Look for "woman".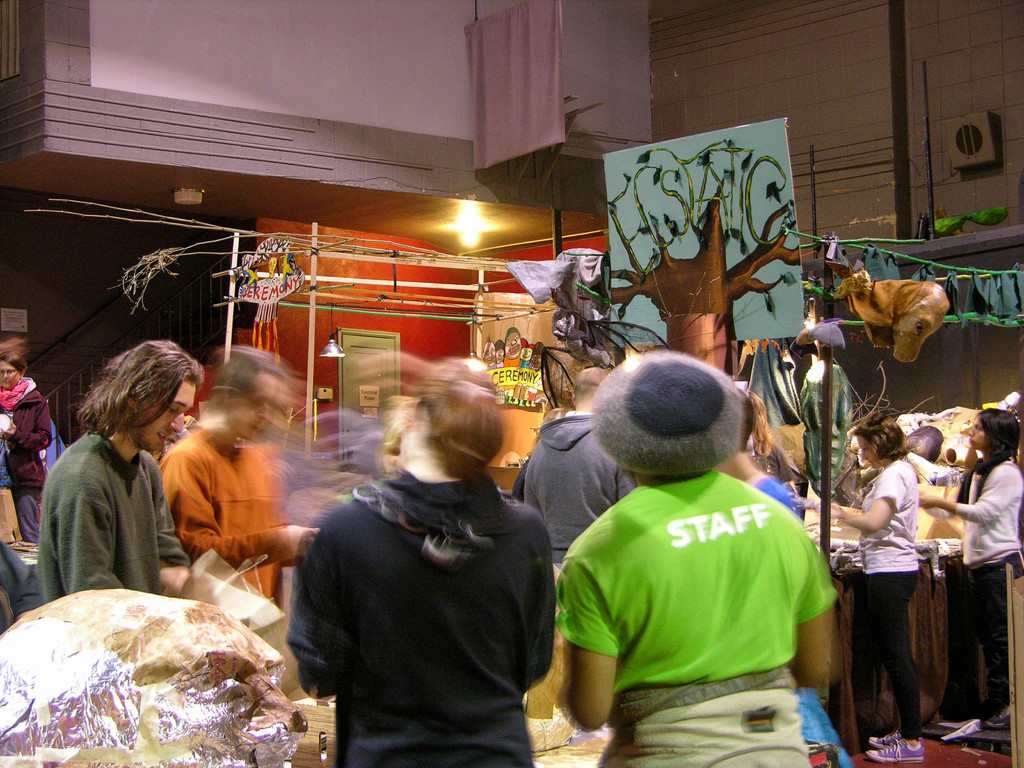
Found: left=714, top=382, right=862, bottom=767.
